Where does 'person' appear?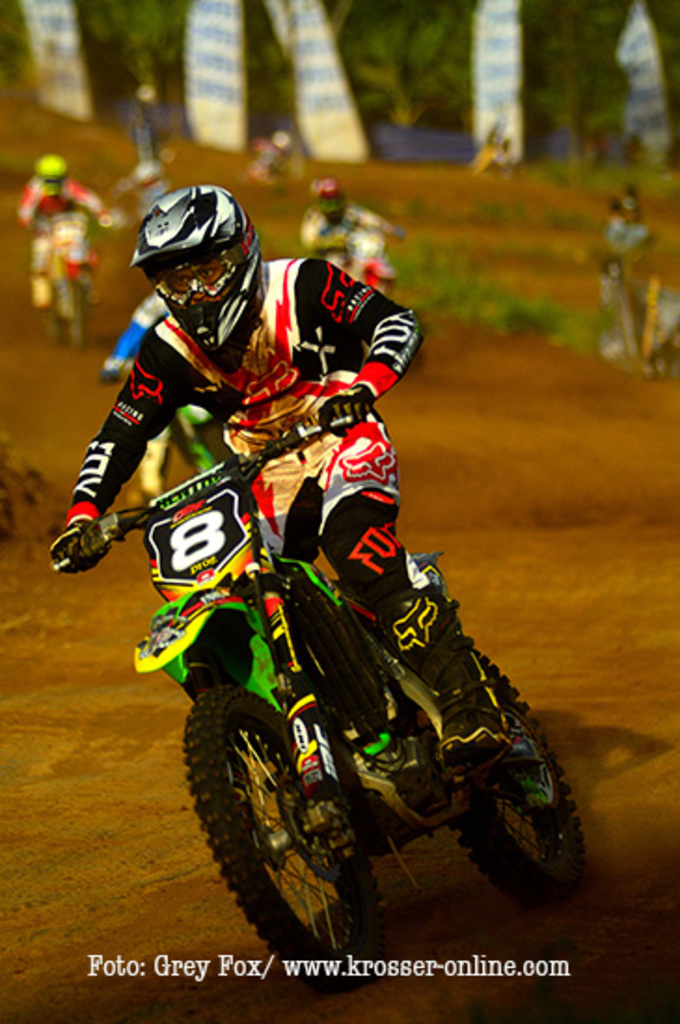
Appears at l=43, t=182, r=516, b=797.
